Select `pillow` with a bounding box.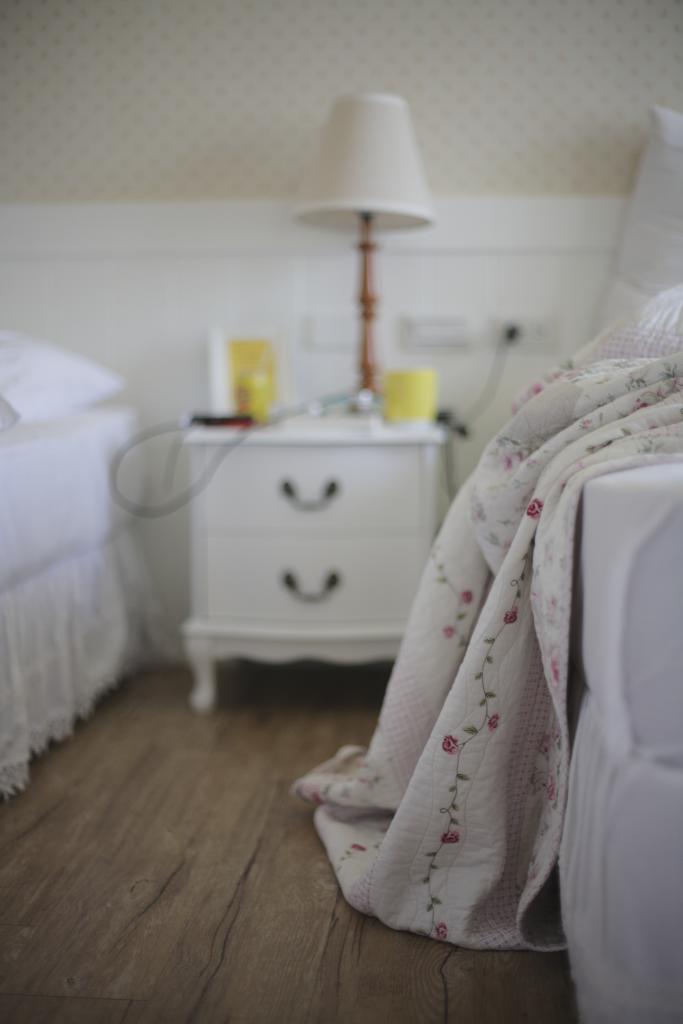
Rect(568, 223, 682, 372).
